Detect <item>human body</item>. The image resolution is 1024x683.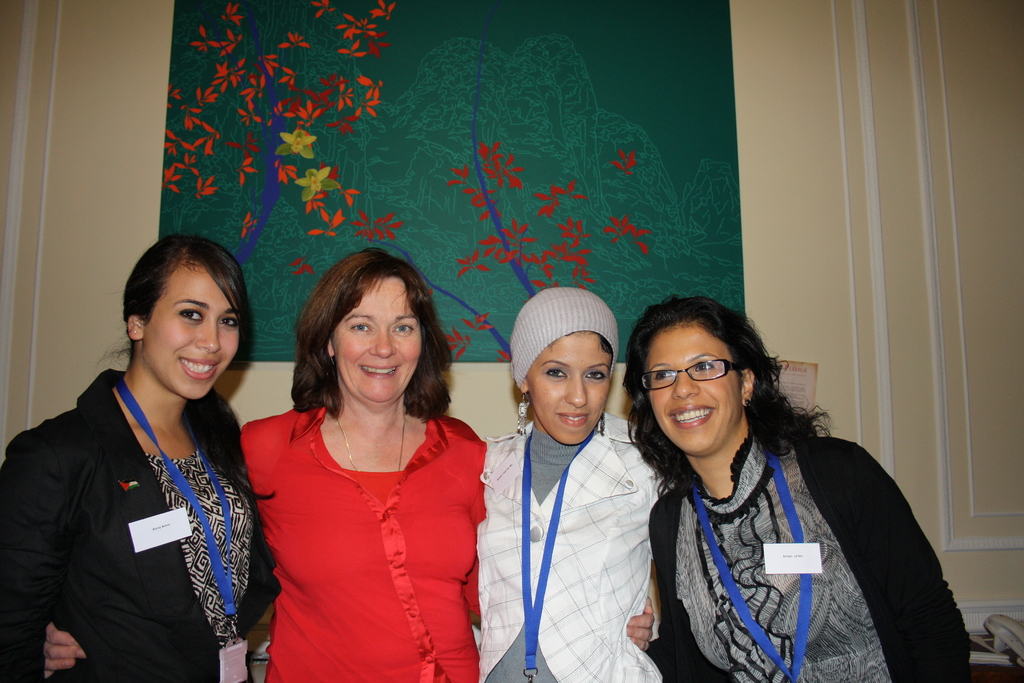
[488, 282, 681, 682].
